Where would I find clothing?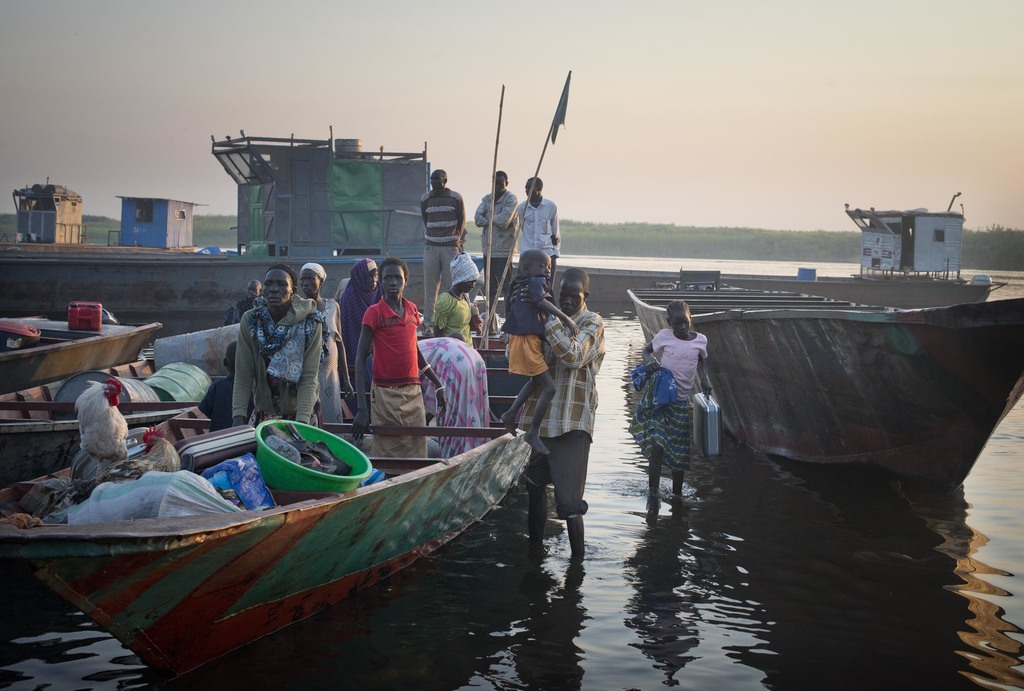
At 309 298 346 428.
